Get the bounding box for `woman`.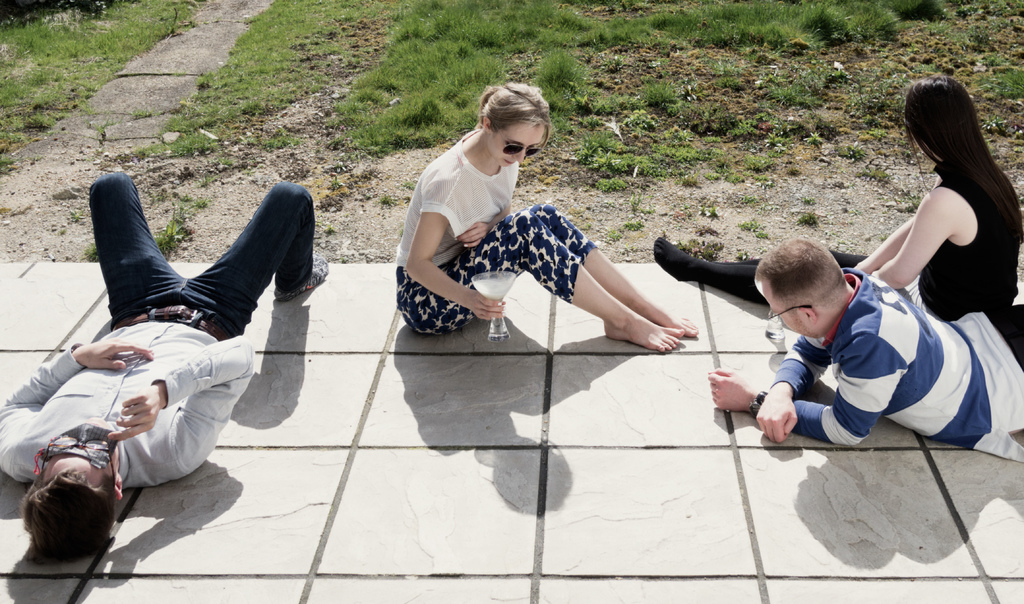
[left=392, top=83, right=701, bottom=358].
